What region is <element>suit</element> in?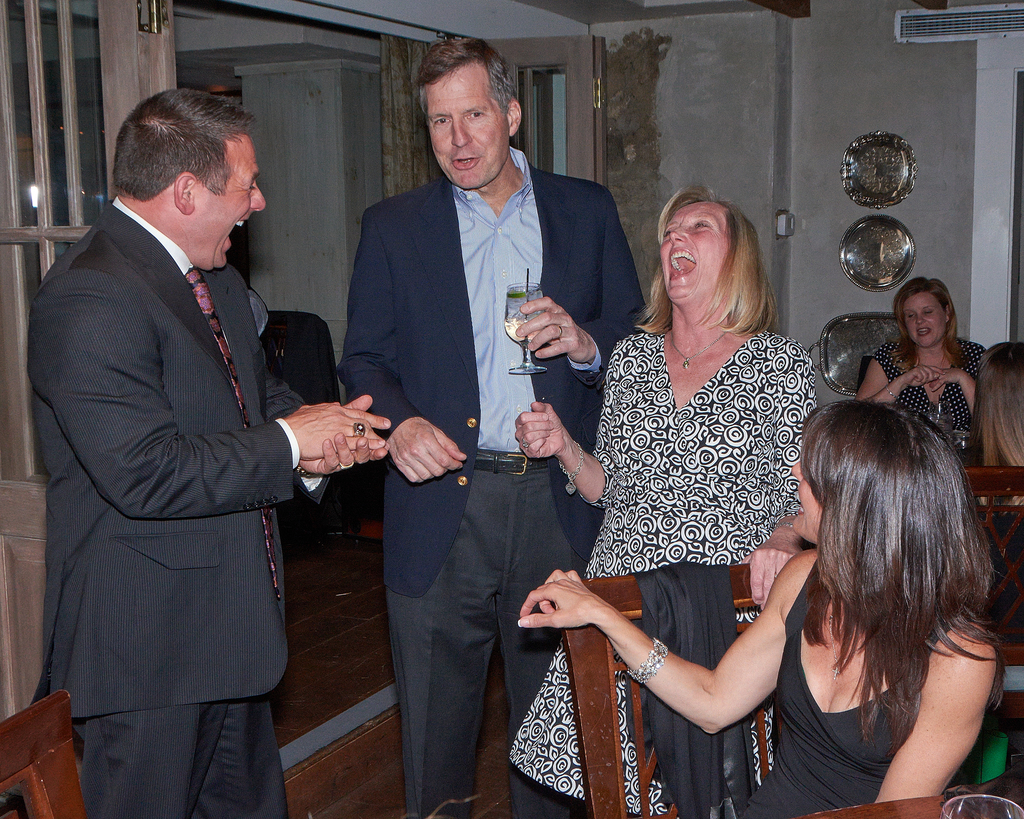
region(29, 198, 327, 818).
